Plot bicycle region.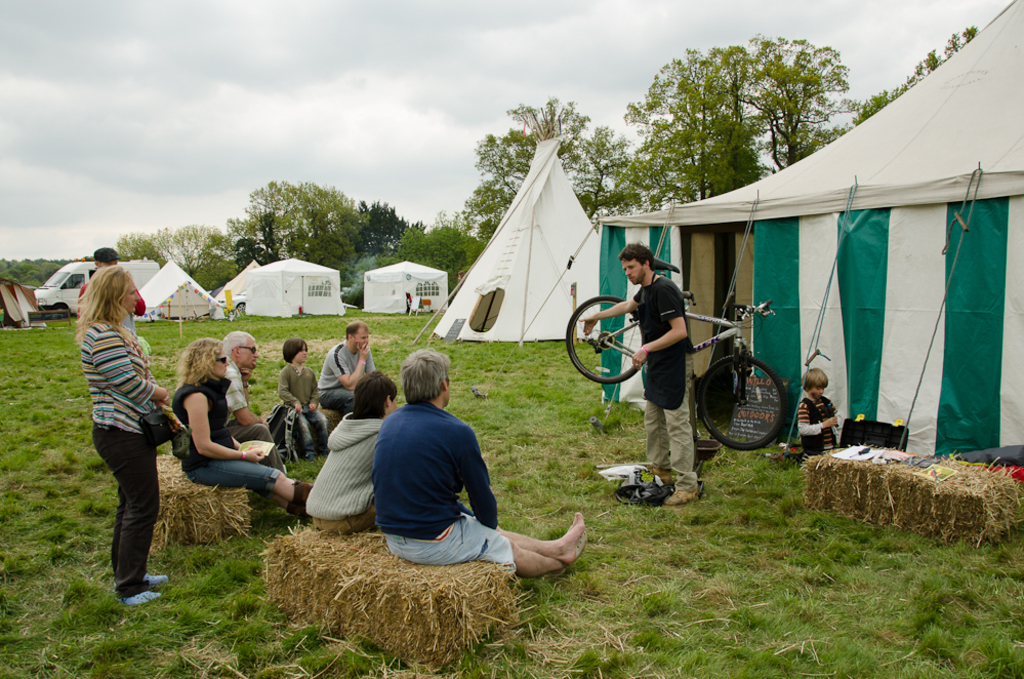
Plotted at BBox(585, 297, 793, 452).
